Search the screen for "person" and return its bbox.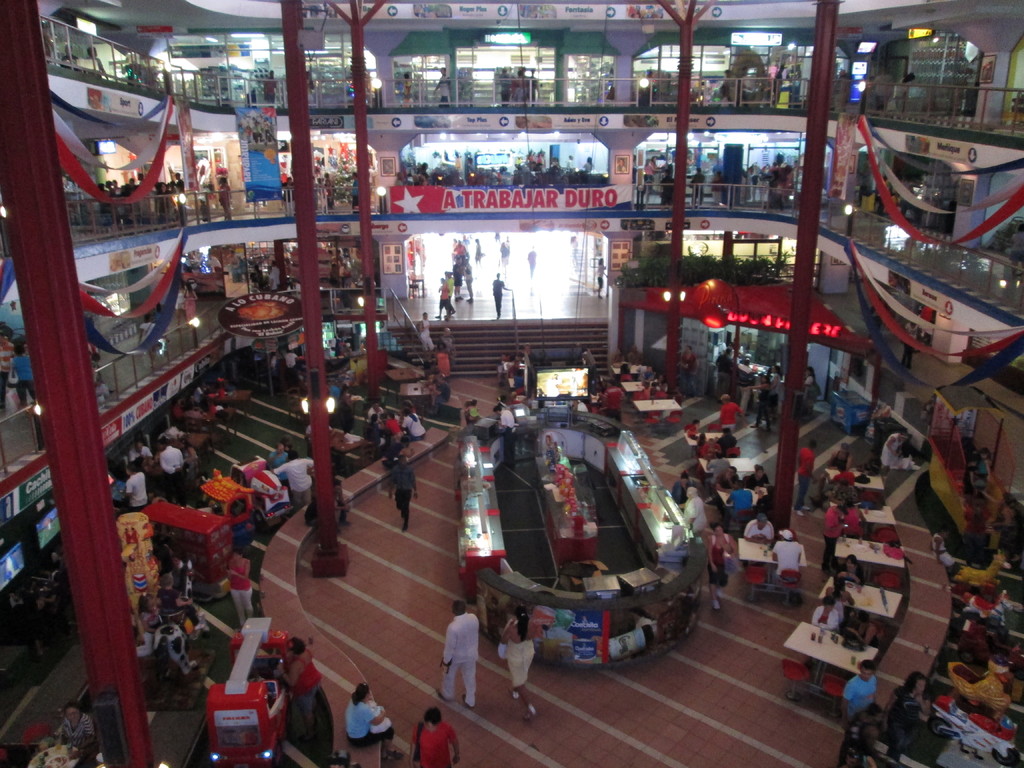
Found: 745/514/777/550.
